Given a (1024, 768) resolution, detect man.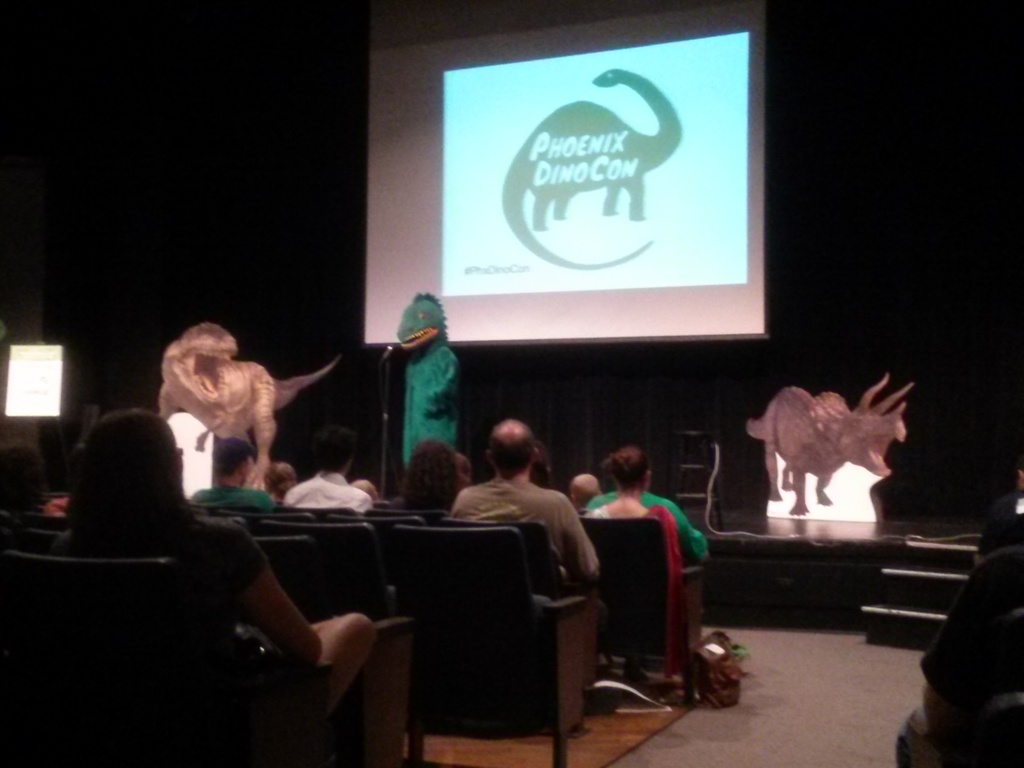
l=586, t=445, r=711, b=572.
